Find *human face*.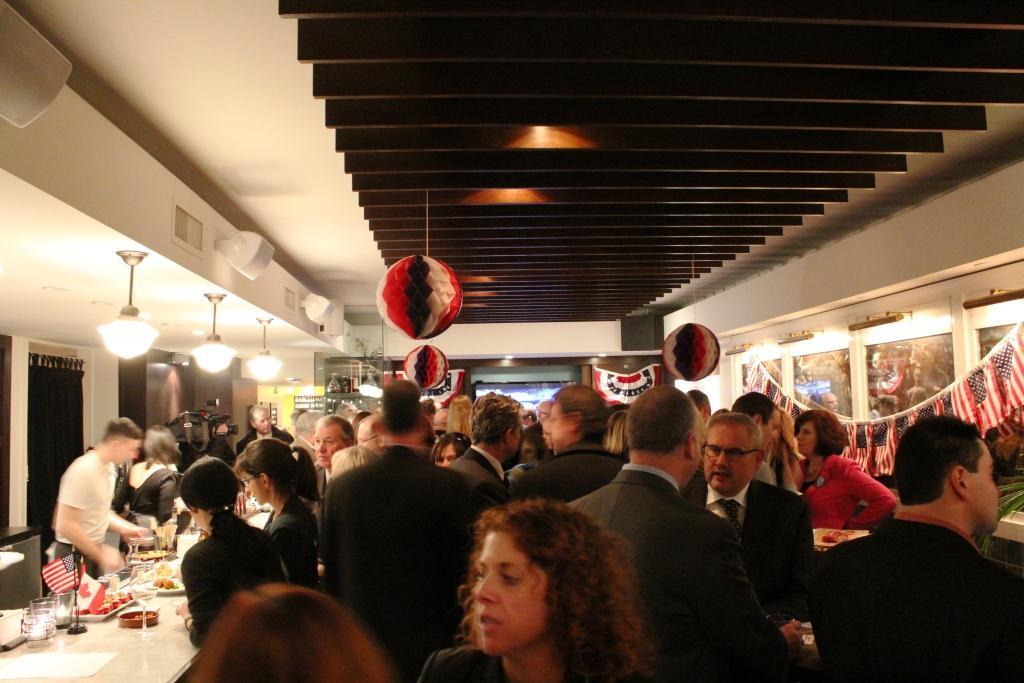
108:435:136:470.
